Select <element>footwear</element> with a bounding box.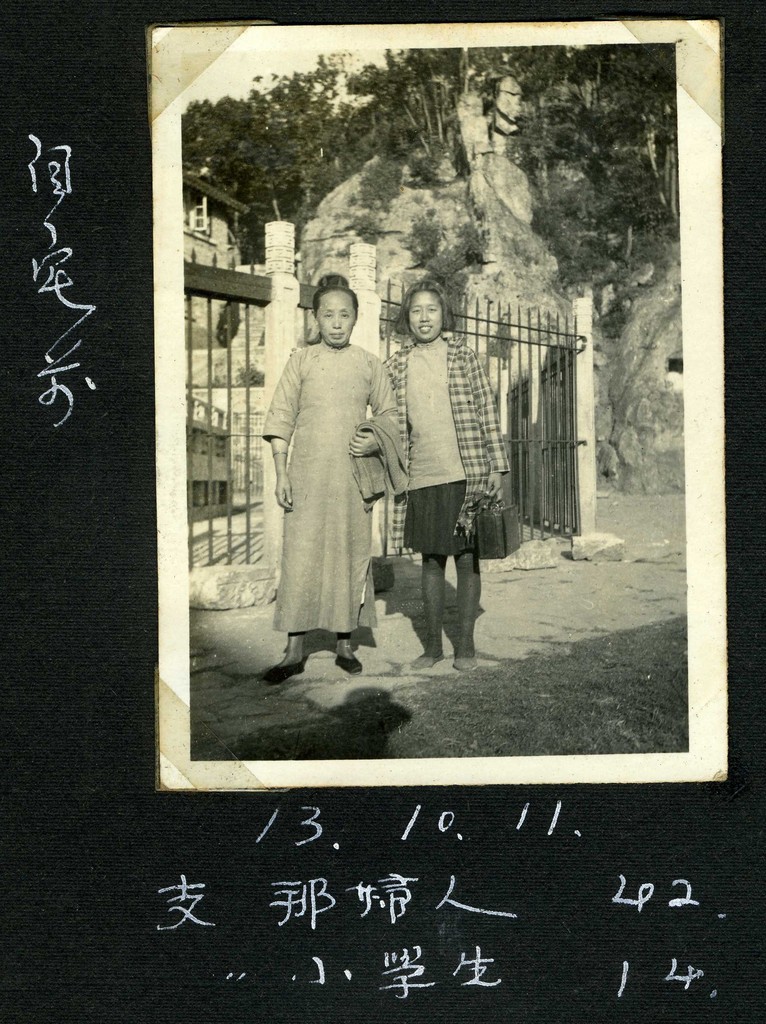
crop(260, 659, 311, 684).
